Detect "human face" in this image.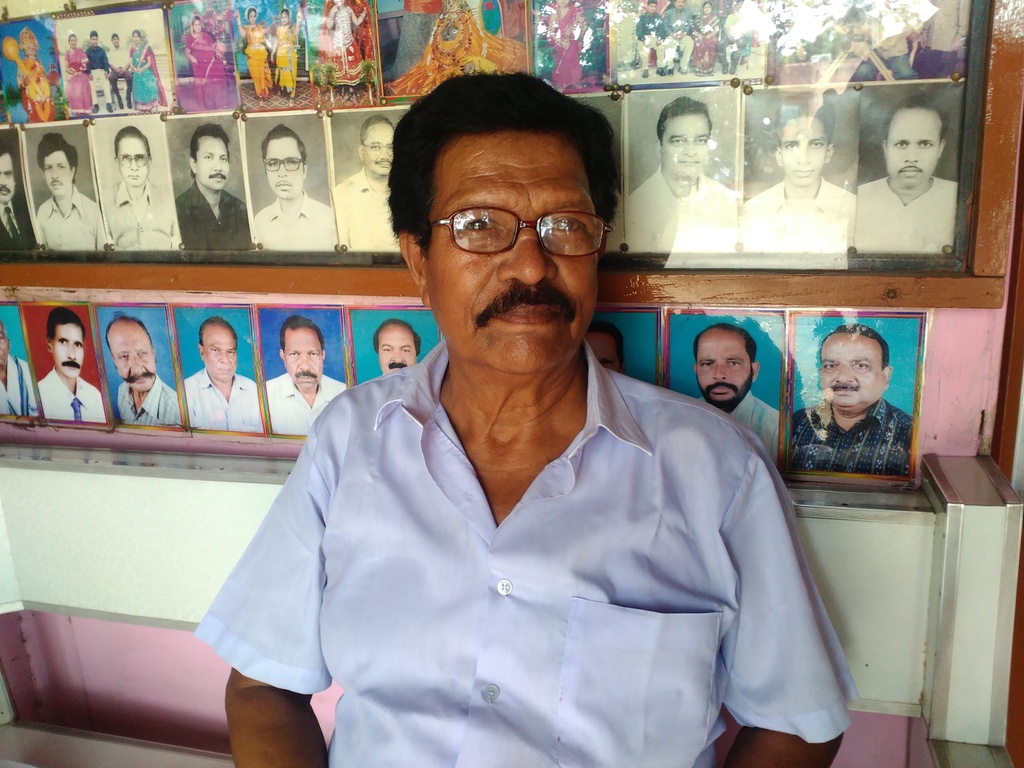
Detection: box=[694, 337, 752, 410].
